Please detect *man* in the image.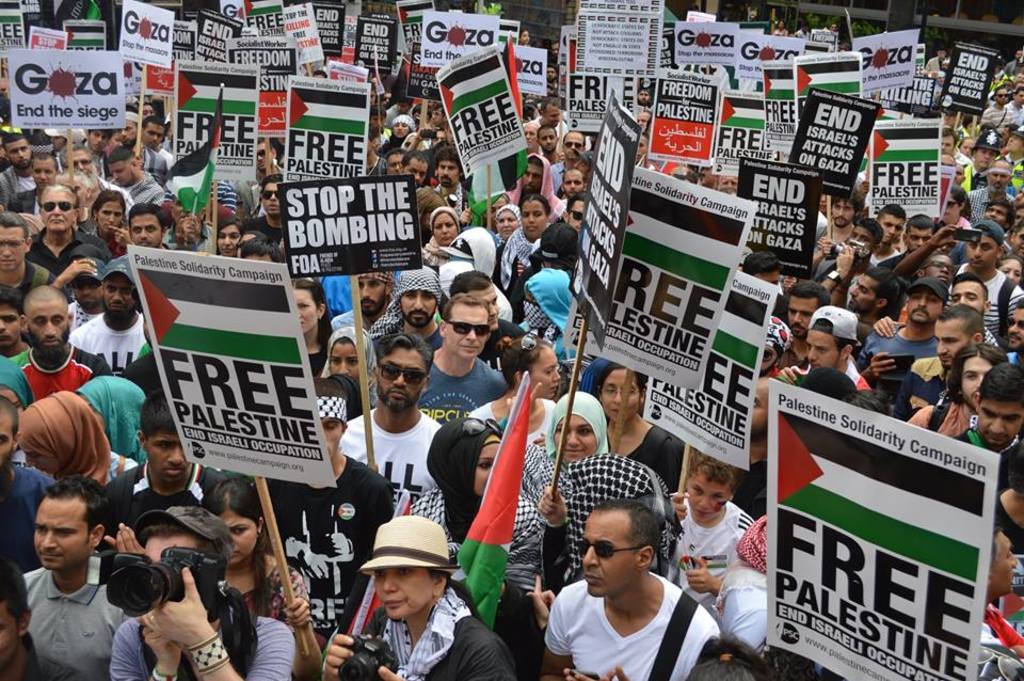
(left=871, top=279, right=945, bottom=358).
